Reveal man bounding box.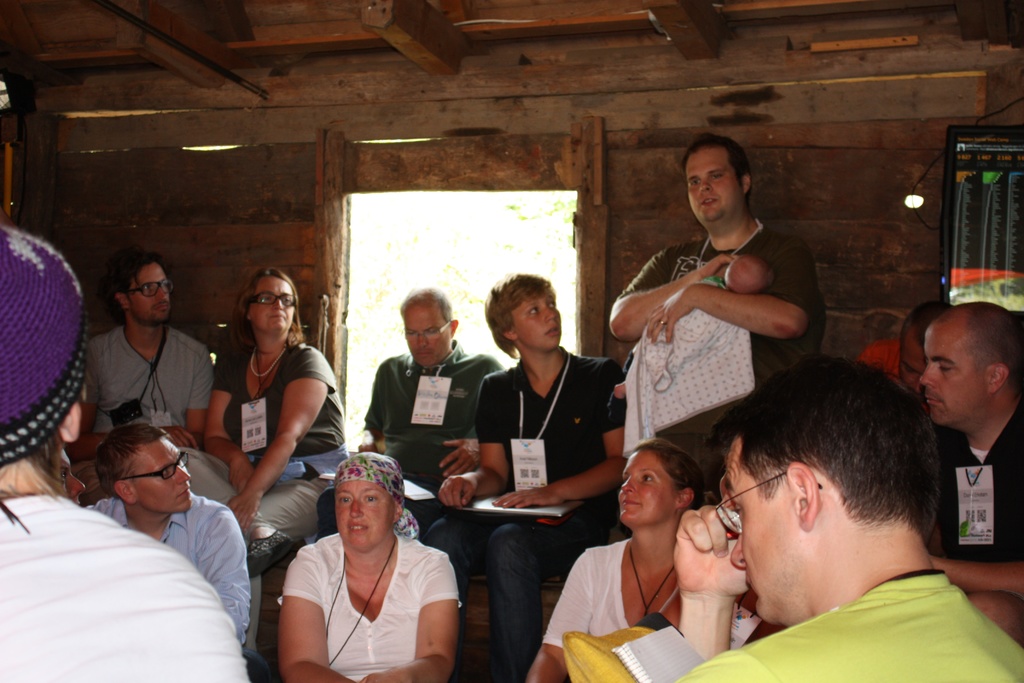
Revealed: bbox(82, 250, 234, 506).
